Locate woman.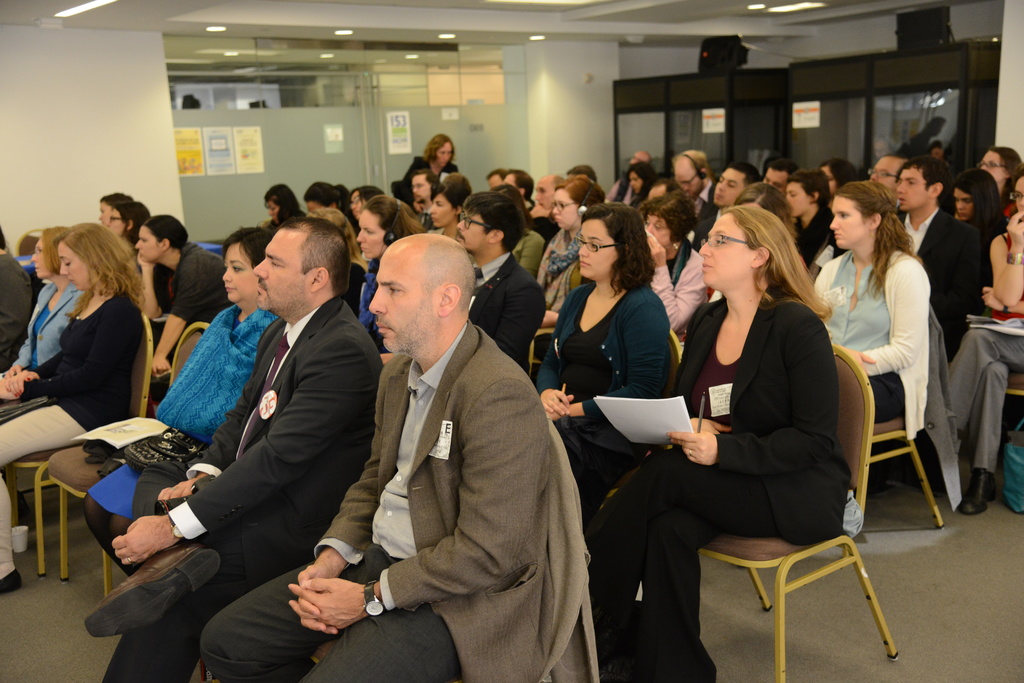
Bounding box: (105,196,145,245).
